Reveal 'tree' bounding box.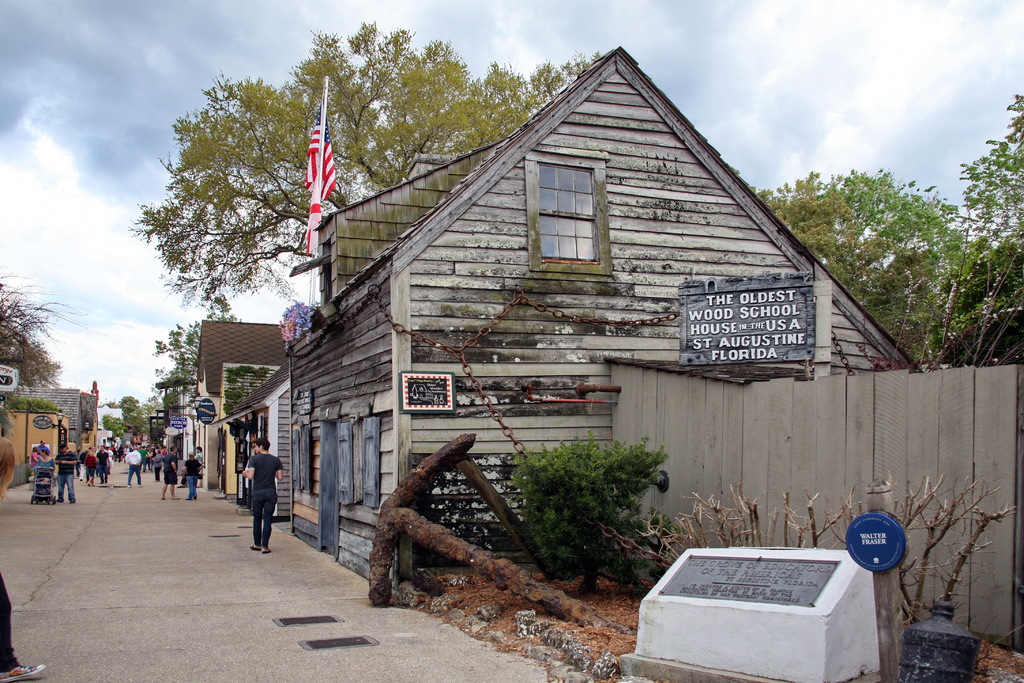
Revealed: <bbox>127, 15, 598, 315</bbox>.
